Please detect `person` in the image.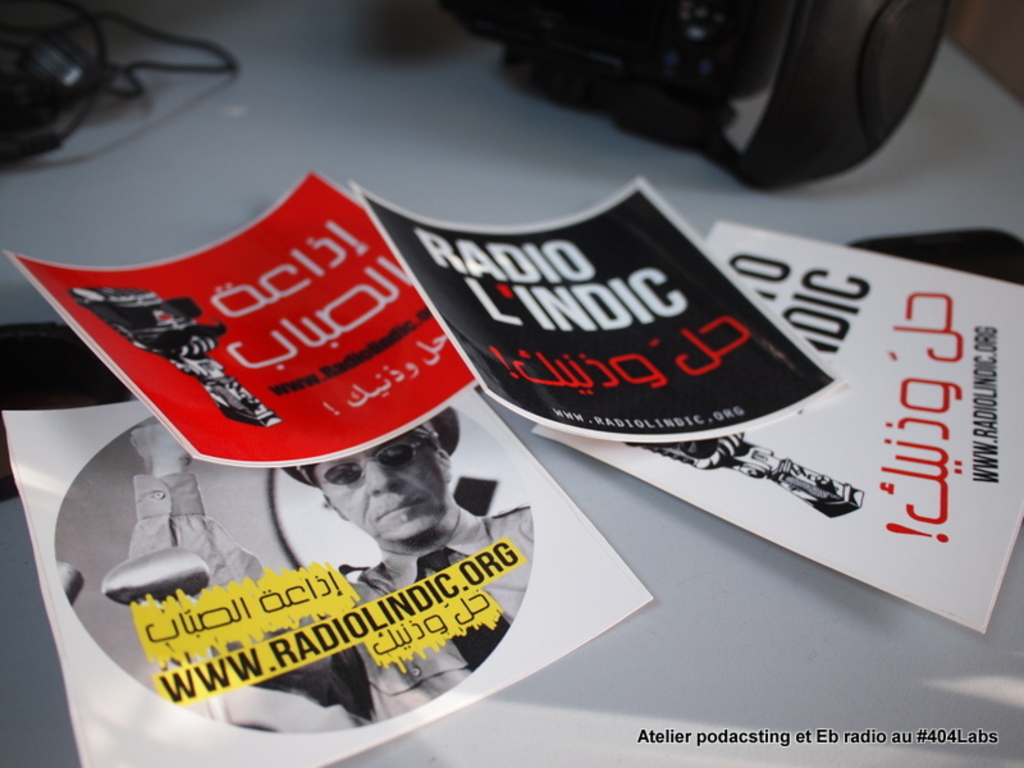
select_region(124, 401, 531, 733).
